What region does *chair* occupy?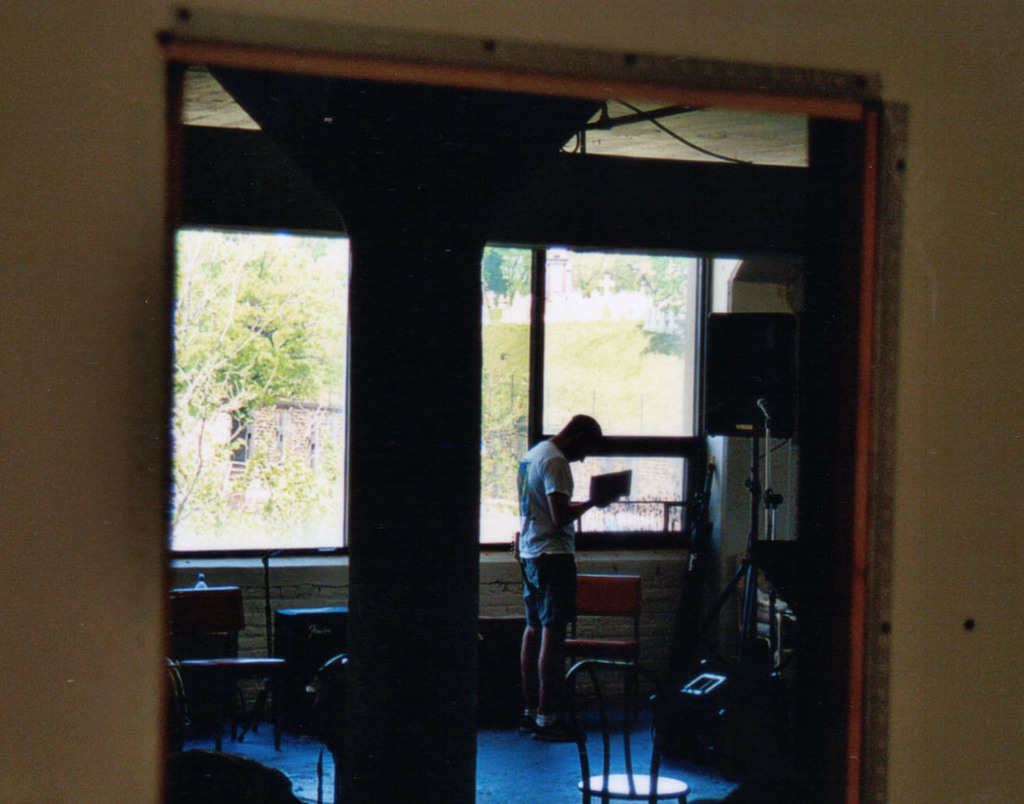
crop(563, 660, 695, 803).
